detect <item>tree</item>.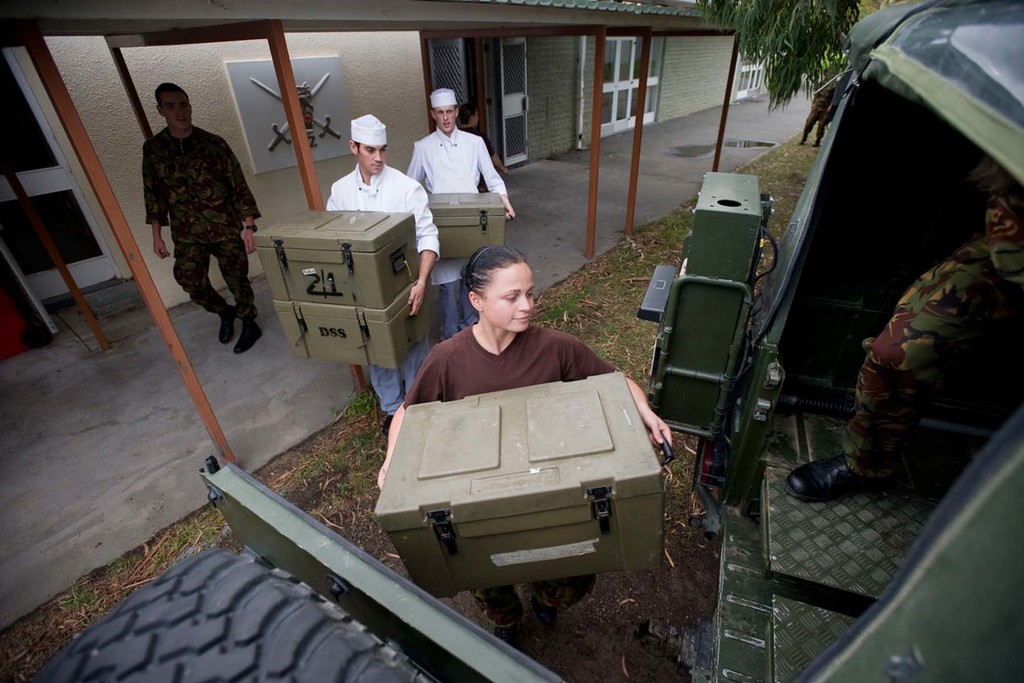
Detected at pyautogui.locateOnScreen(678, 0, 899, 136).
